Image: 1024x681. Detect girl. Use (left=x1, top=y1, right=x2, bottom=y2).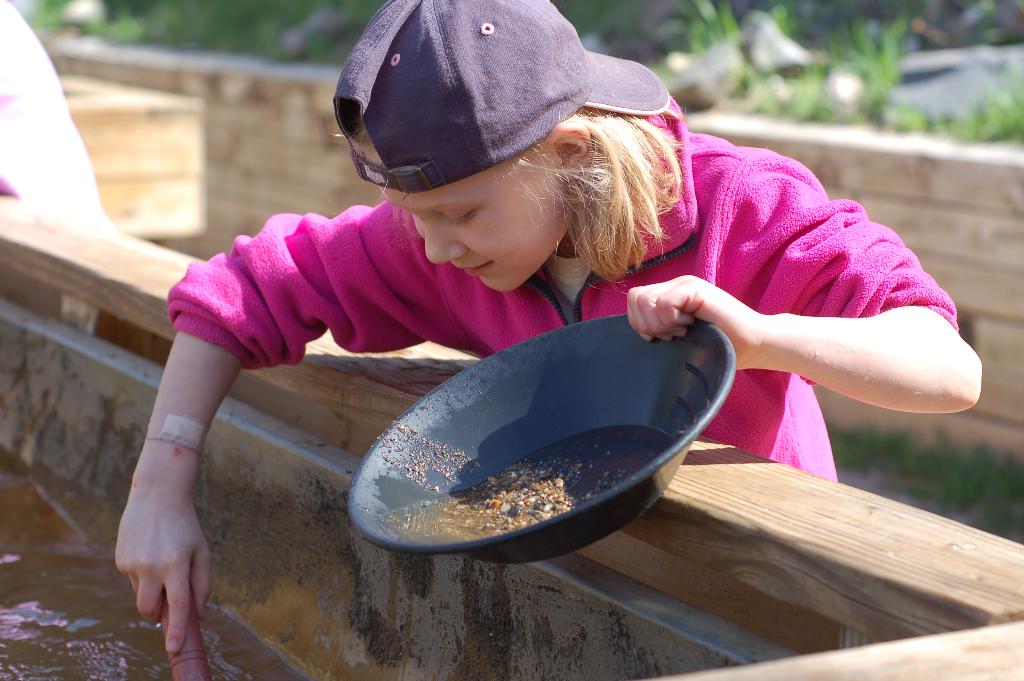
(left=114, top=0, right=994, bottom=657).
